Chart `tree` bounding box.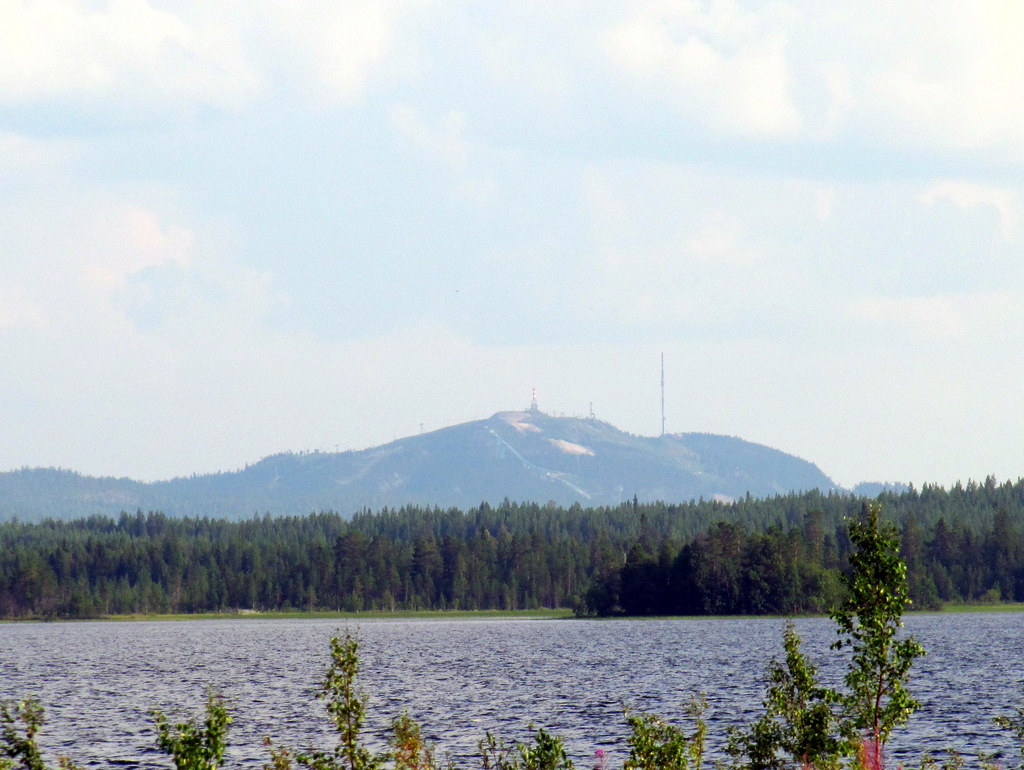
Charted: BBox(989, 512, 1023, 600).
